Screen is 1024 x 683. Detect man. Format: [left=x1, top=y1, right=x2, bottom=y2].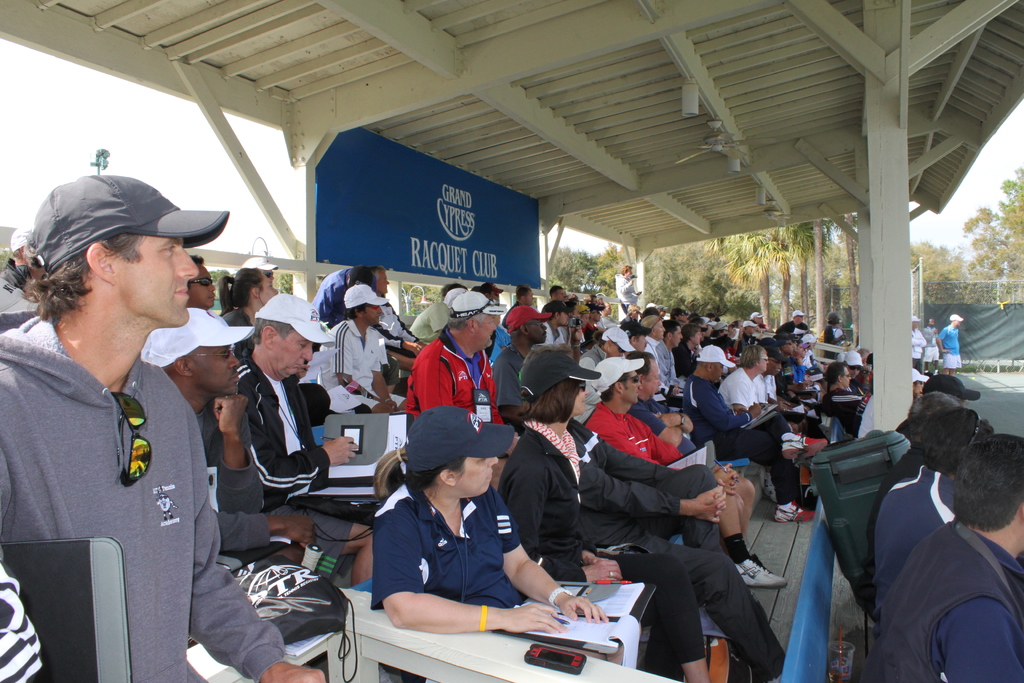
[left=356, top=260, right=428, bottom=344].
